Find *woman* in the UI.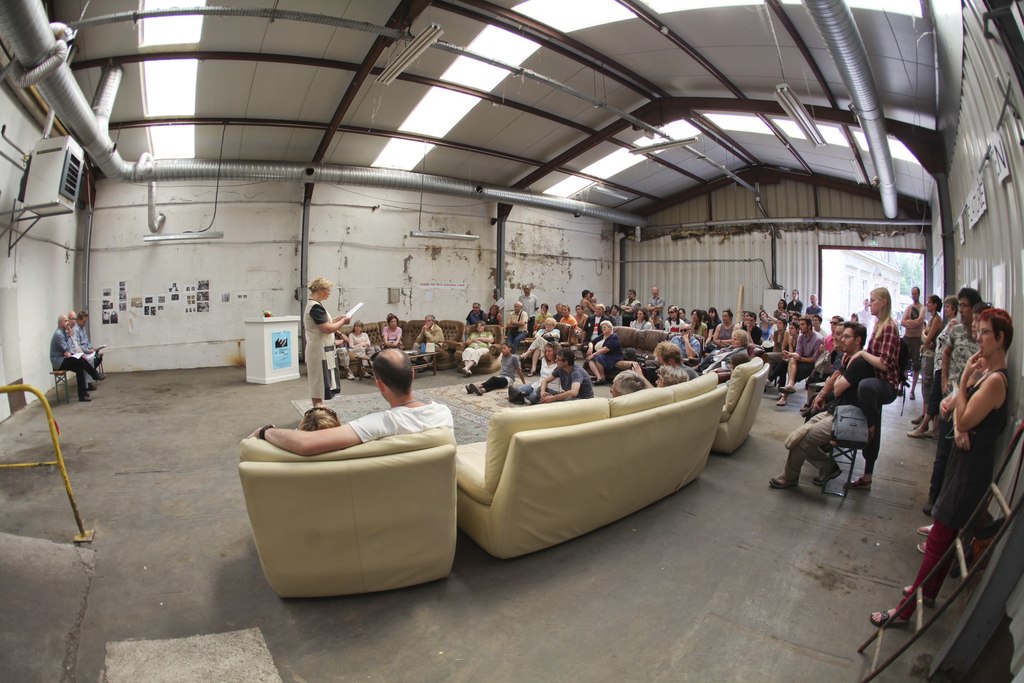
UI element at 917, 302, 992, 554.
